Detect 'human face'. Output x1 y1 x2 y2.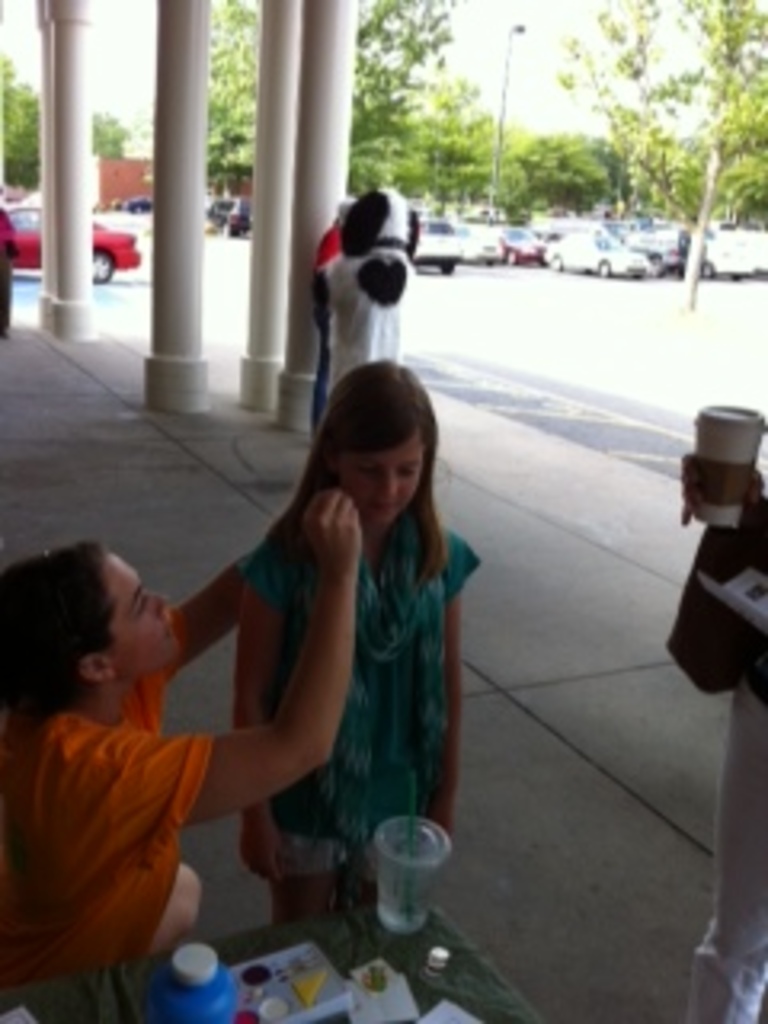
336 426 419 528.
